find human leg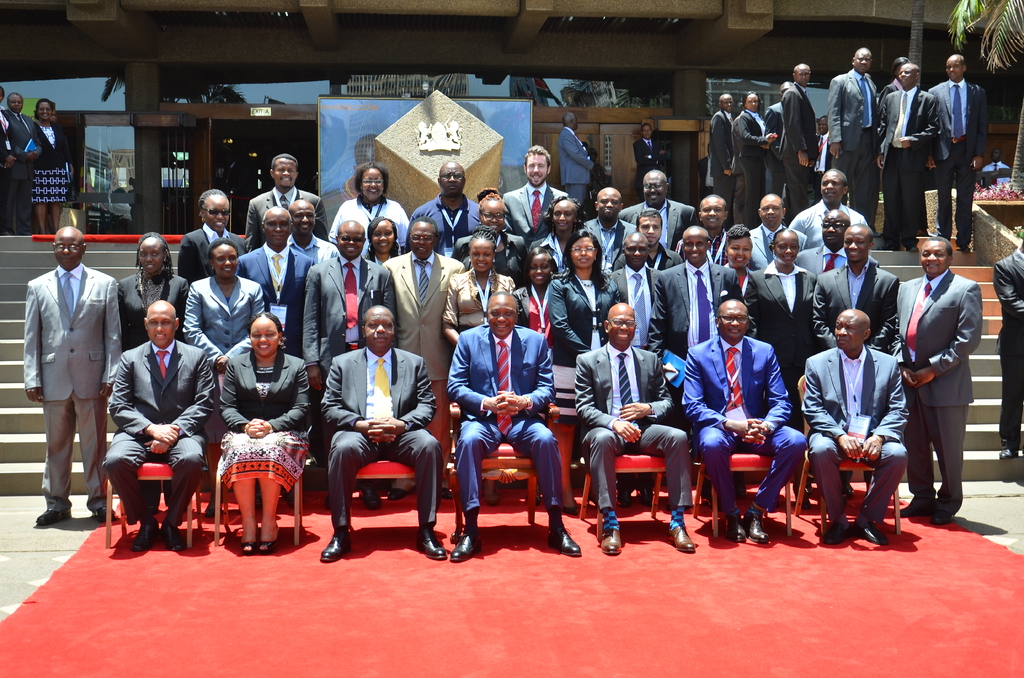
select_region(637, 472, 656, 507)
